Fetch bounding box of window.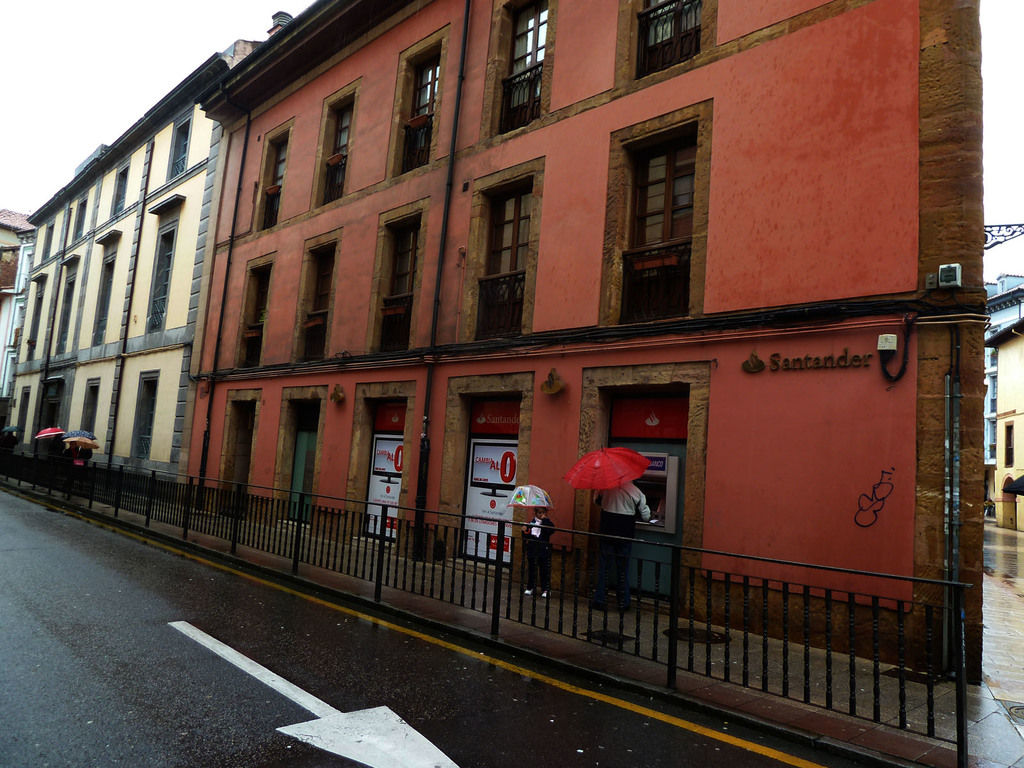
Bbox: BBox(108, 159, 131, 221).
